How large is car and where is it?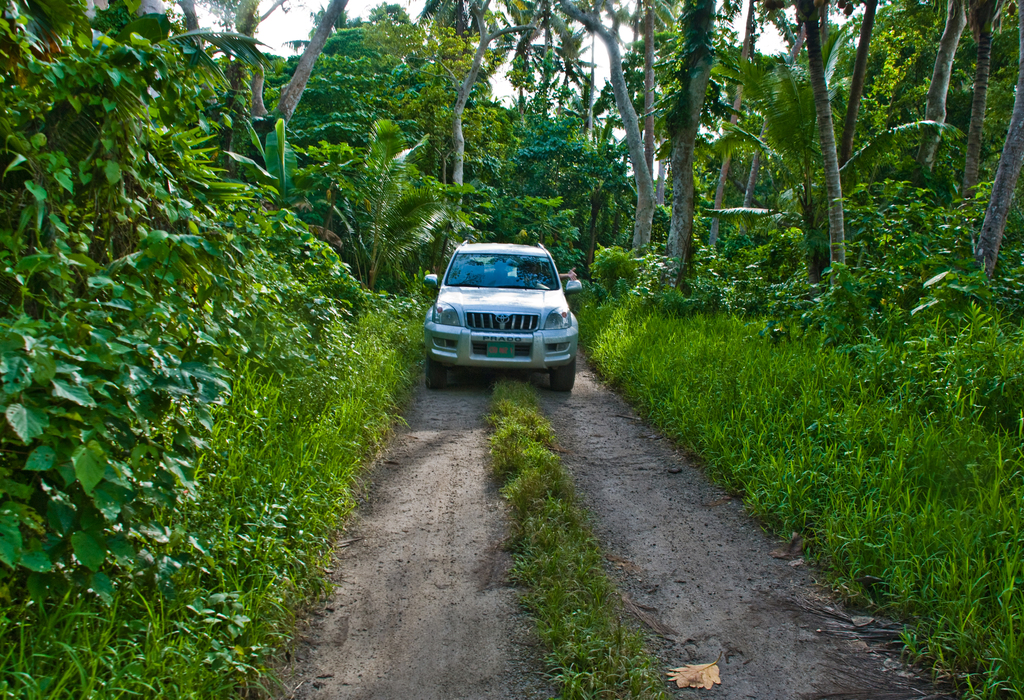
Bounding box: {"left": 415, "top": 239, "right": 584, "bottom": 397}.
